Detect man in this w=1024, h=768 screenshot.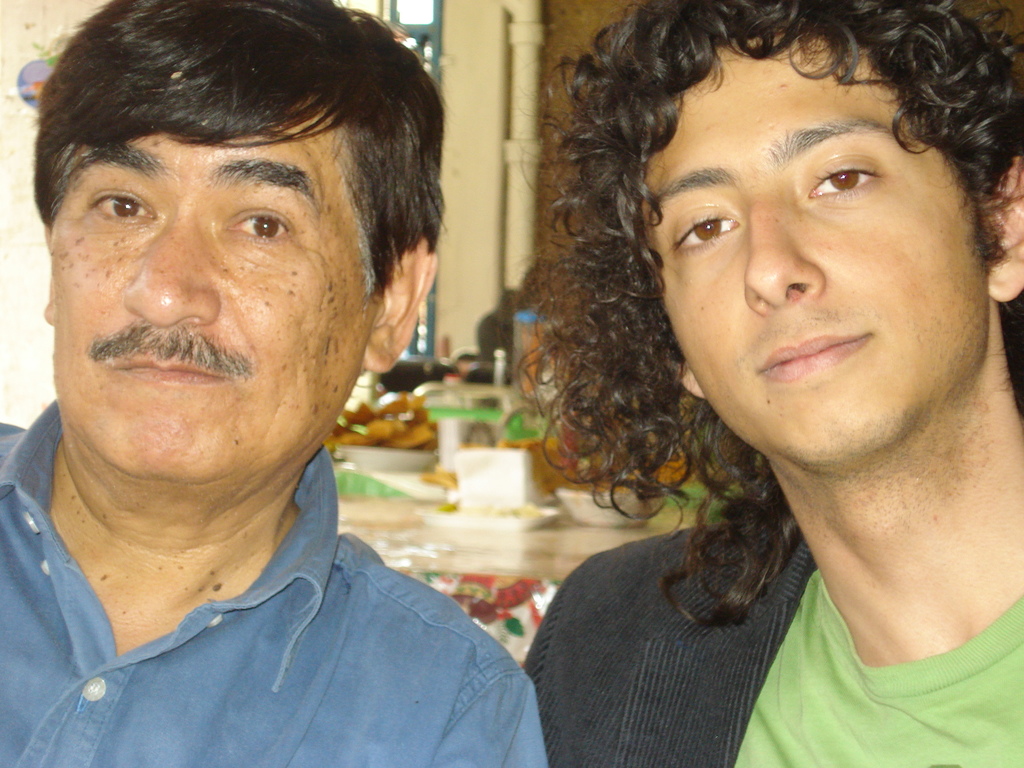
Detection: box=[0, 6, 581, 751].
